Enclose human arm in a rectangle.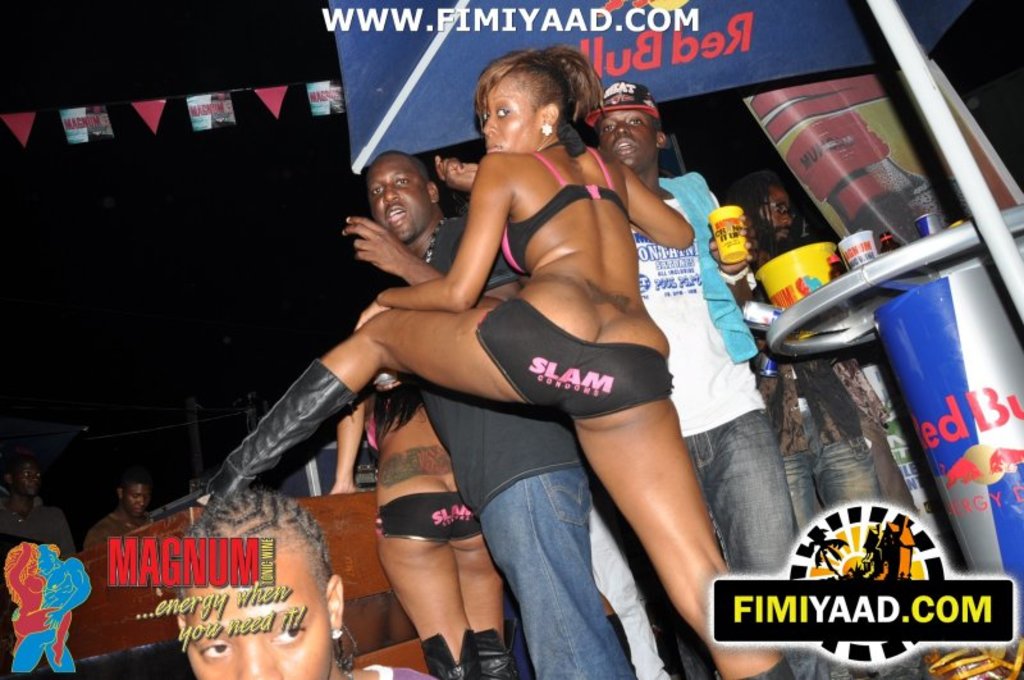
l=5, t=540, r=32, b=584.
